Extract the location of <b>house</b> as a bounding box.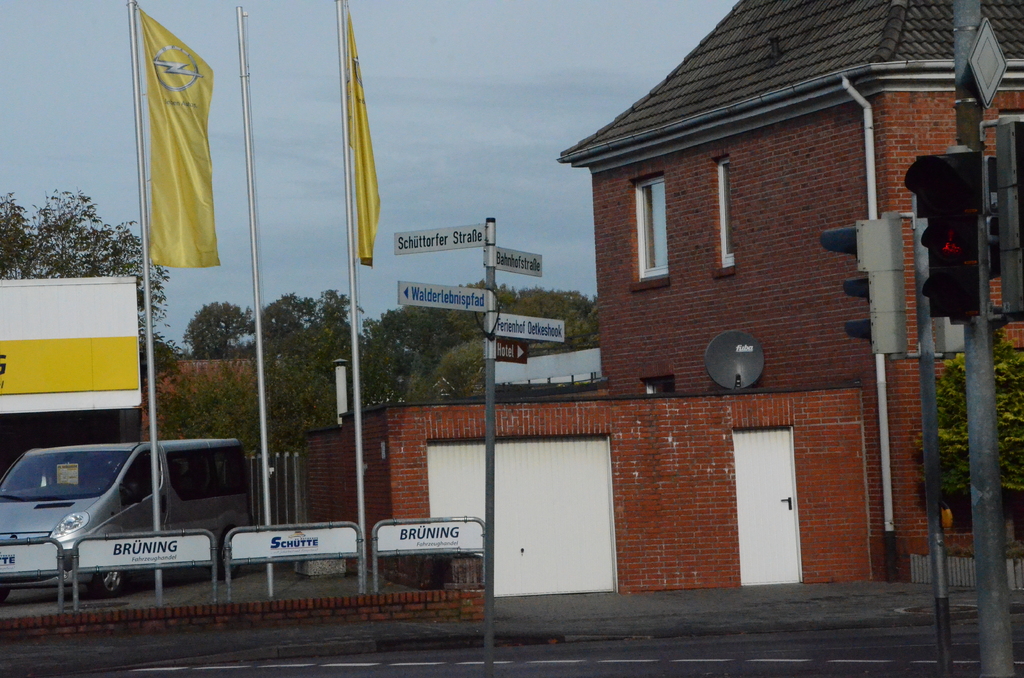
x1=824, y1=191, x2=888, y2=373.
